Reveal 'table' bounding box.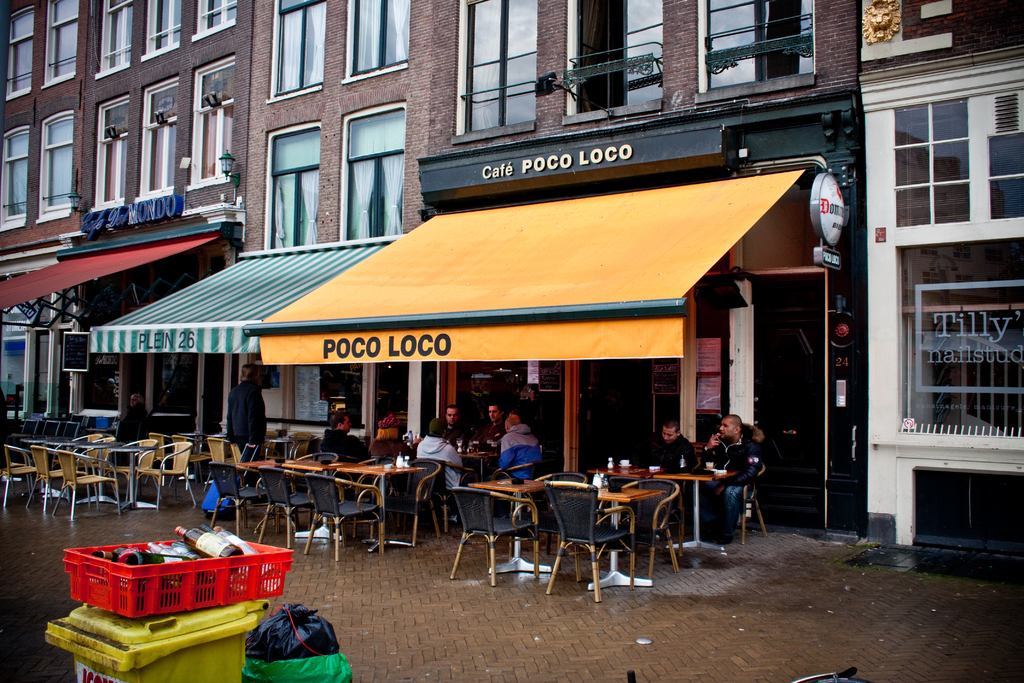
Revealed: {"left": 460, "top": 447, "right": 493, "bottom": 479}.
